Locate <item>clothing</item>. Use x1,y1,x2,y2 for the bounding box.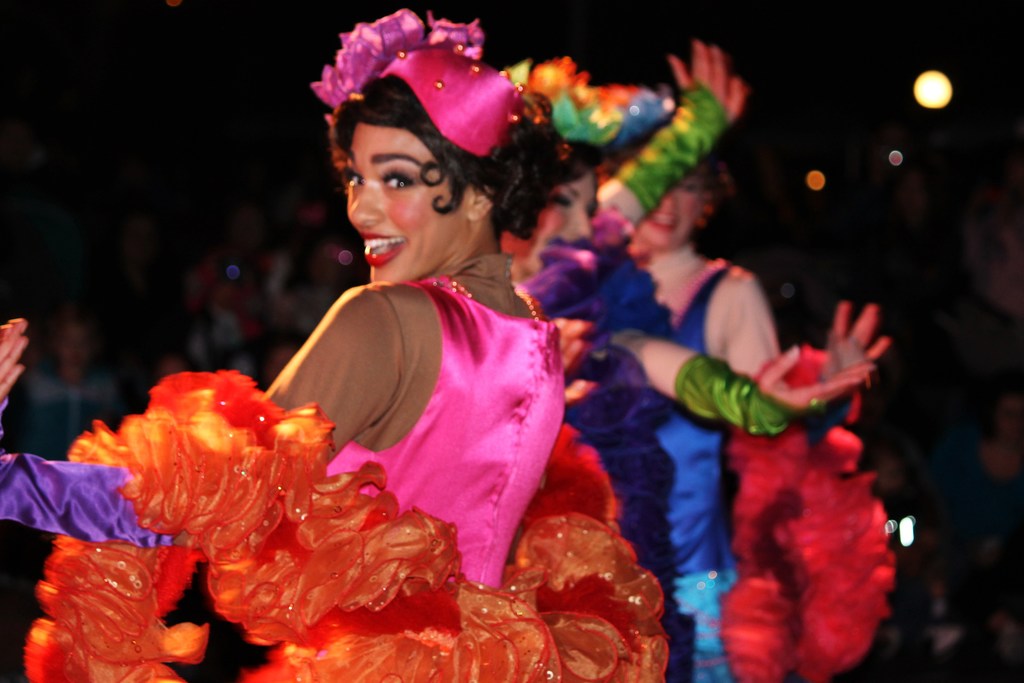
328,279,569,583.
